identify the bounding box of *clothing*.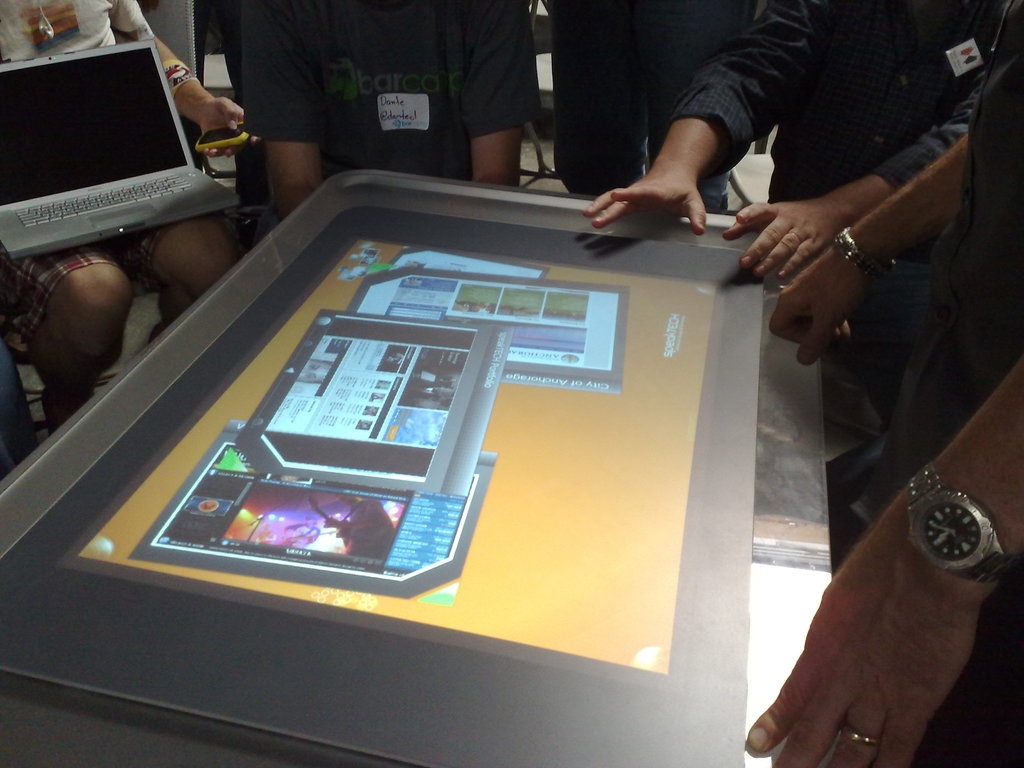
region(0, 0, 183, 60).
